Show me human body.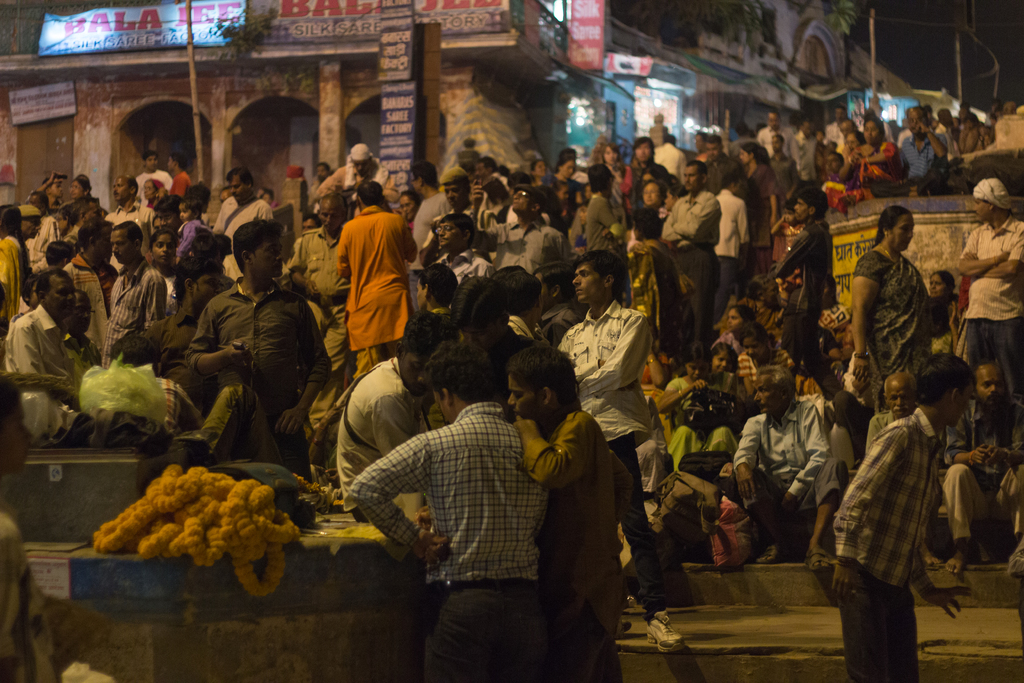
human body is here: 66 210 125 352.
